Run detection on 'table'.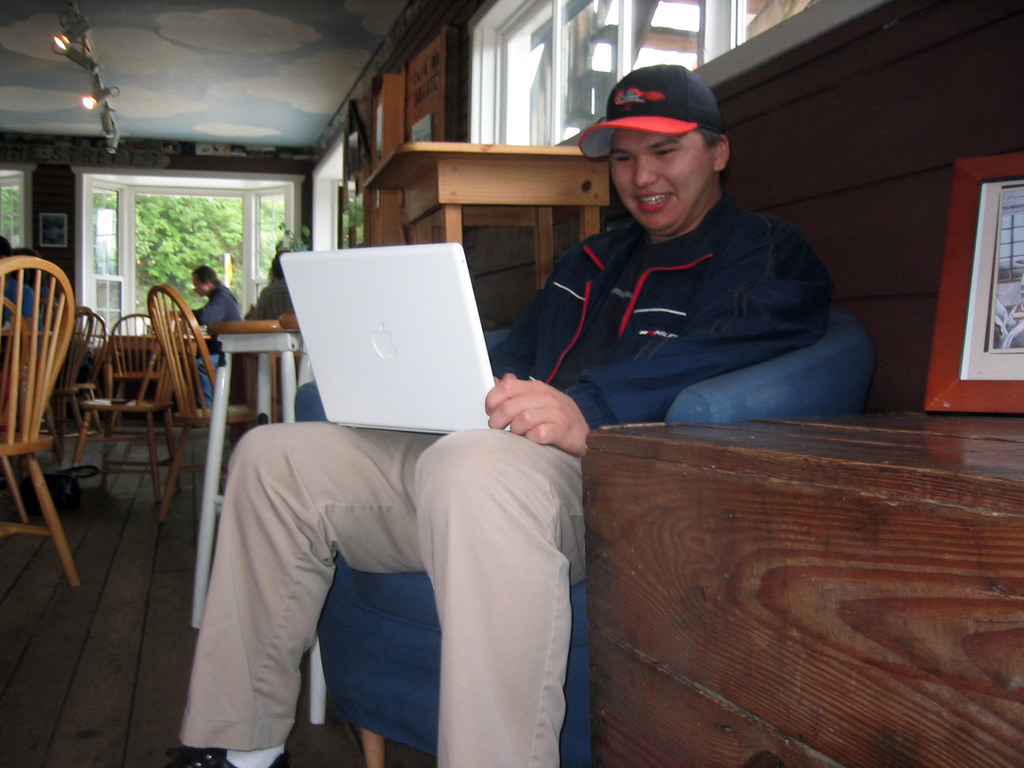
Result: 191 318 280 618.
